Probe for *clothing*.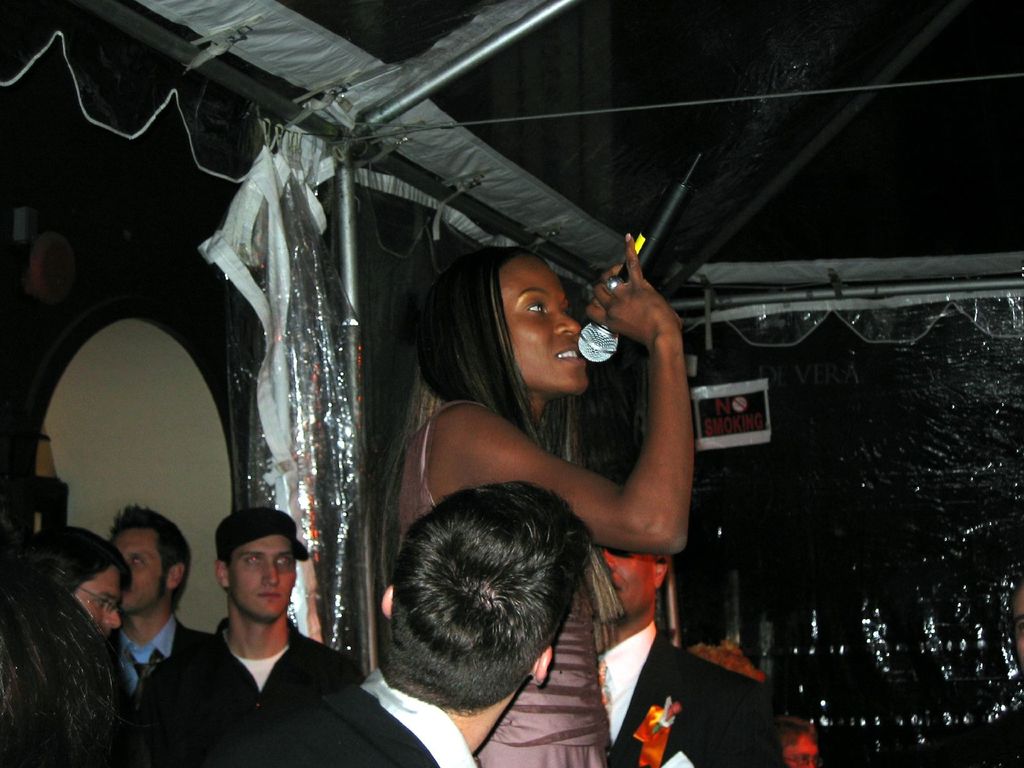
Probe result: 158, 582, 369, 756.
